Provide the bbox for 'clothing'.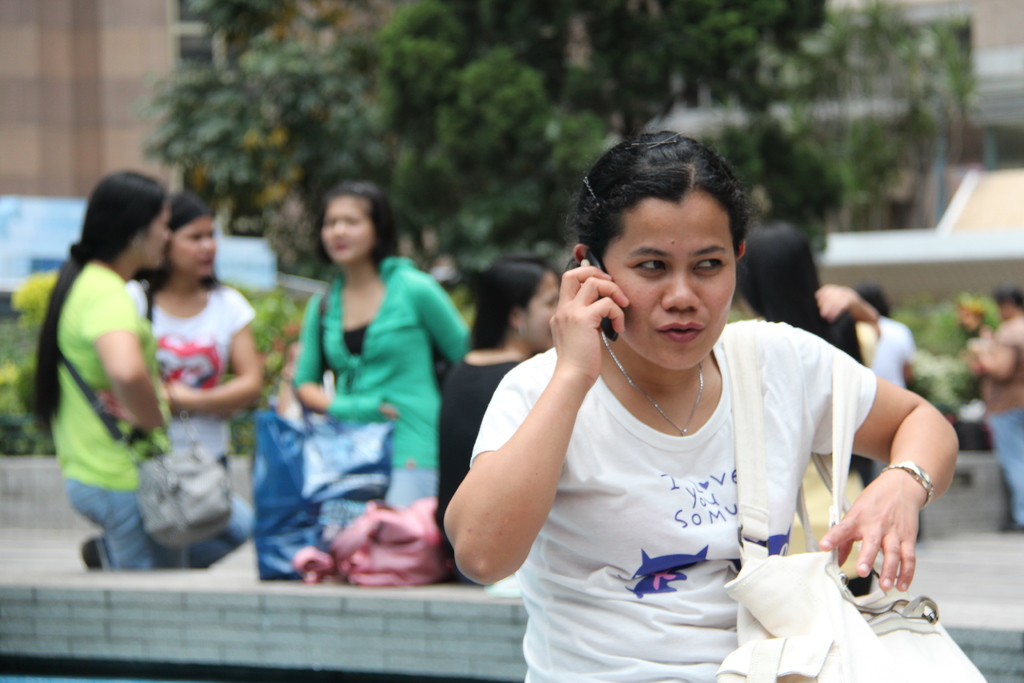
{"left": 47, "top": 262, "right": 257, "bottom": 572}.
